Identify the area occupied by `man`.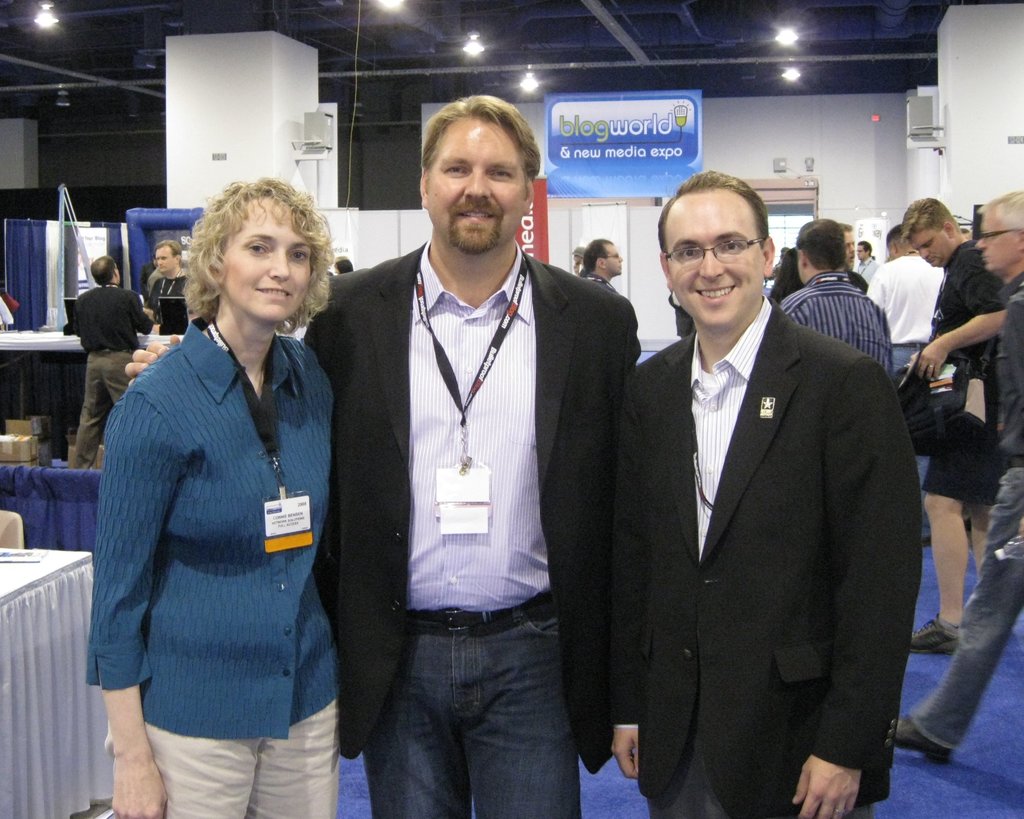
Area: x1=305 y1=97 x2=613 y2=818.
